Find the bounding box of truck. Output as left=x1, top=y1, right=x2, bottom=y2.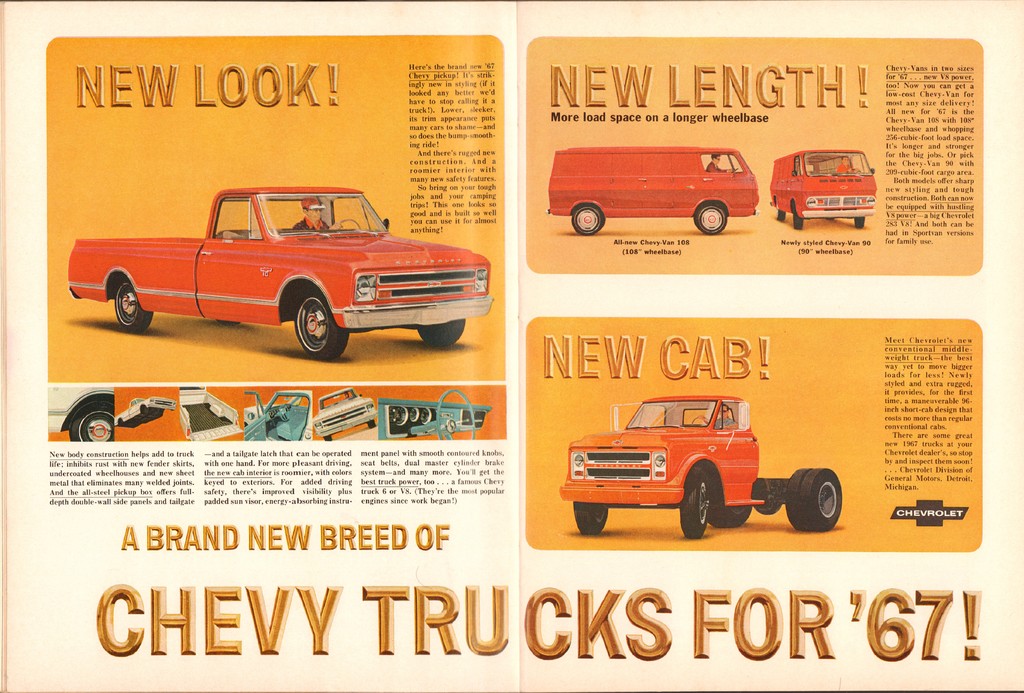
left=62, top=186, right=524, bottom=367.
